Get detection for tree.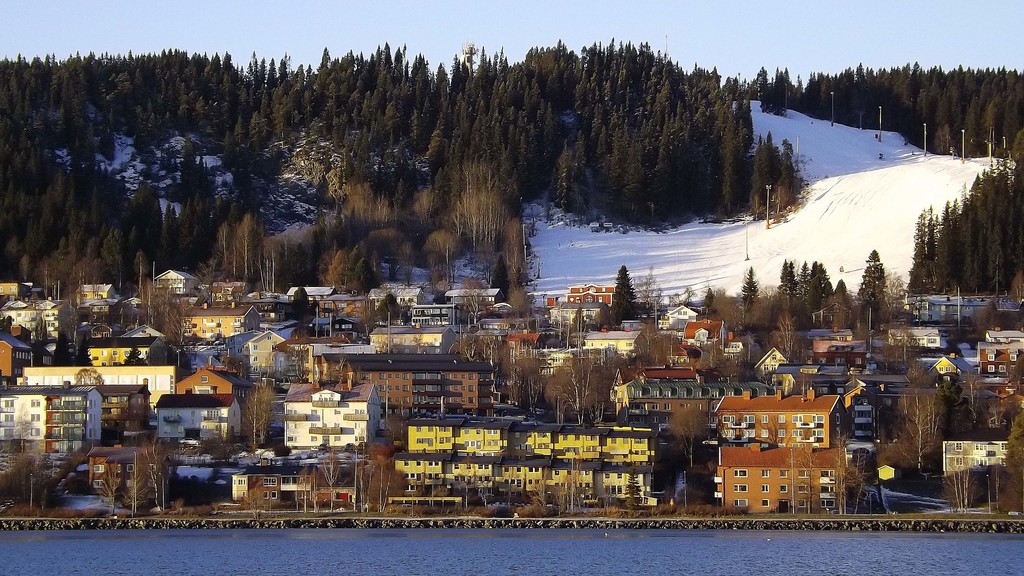
Detection: (left=669, top=287, right=695, bottom=308).
